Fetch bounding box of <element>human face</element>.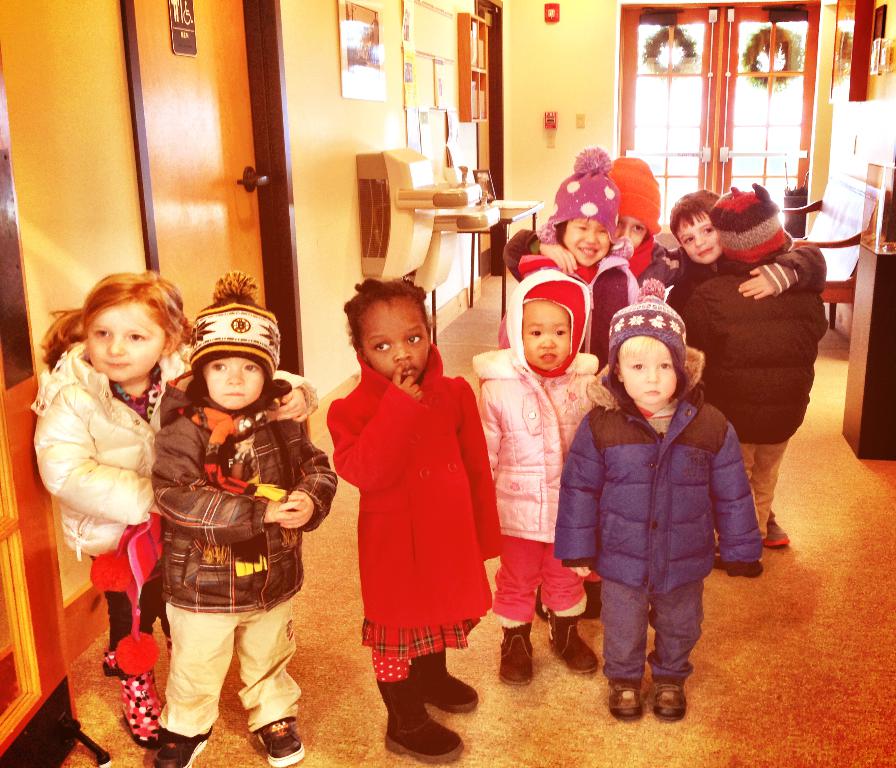
Bbox: region(522, 297, 569, 370).
